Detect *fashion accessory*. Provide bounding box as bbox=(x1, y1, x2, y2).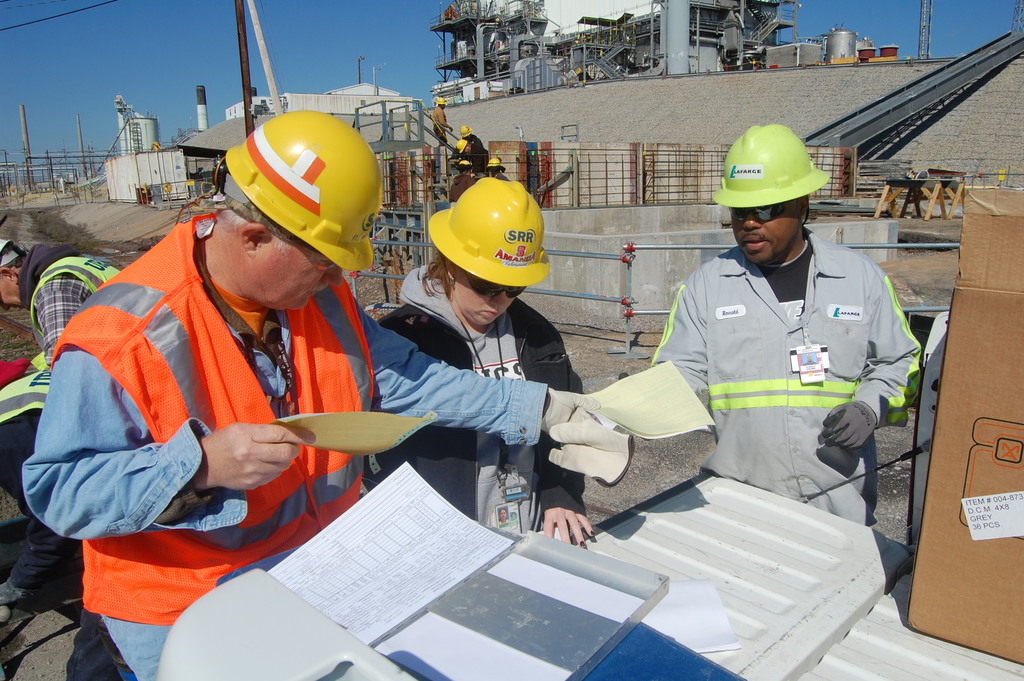
bbox=(467, 277, 529, 297).
